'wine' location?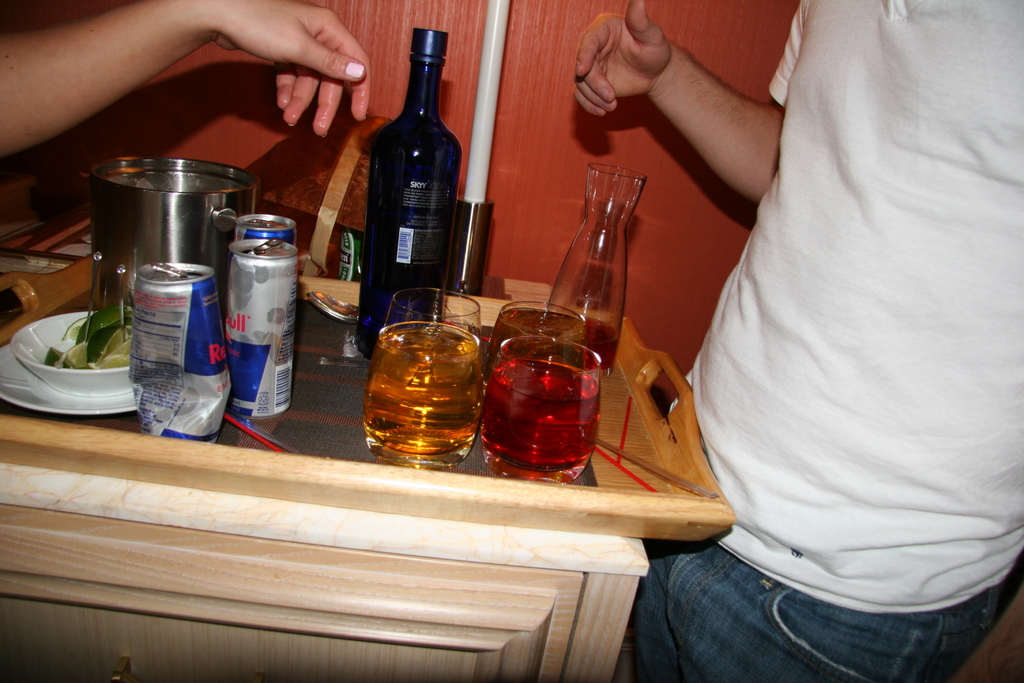
474, 342, 600, 484
